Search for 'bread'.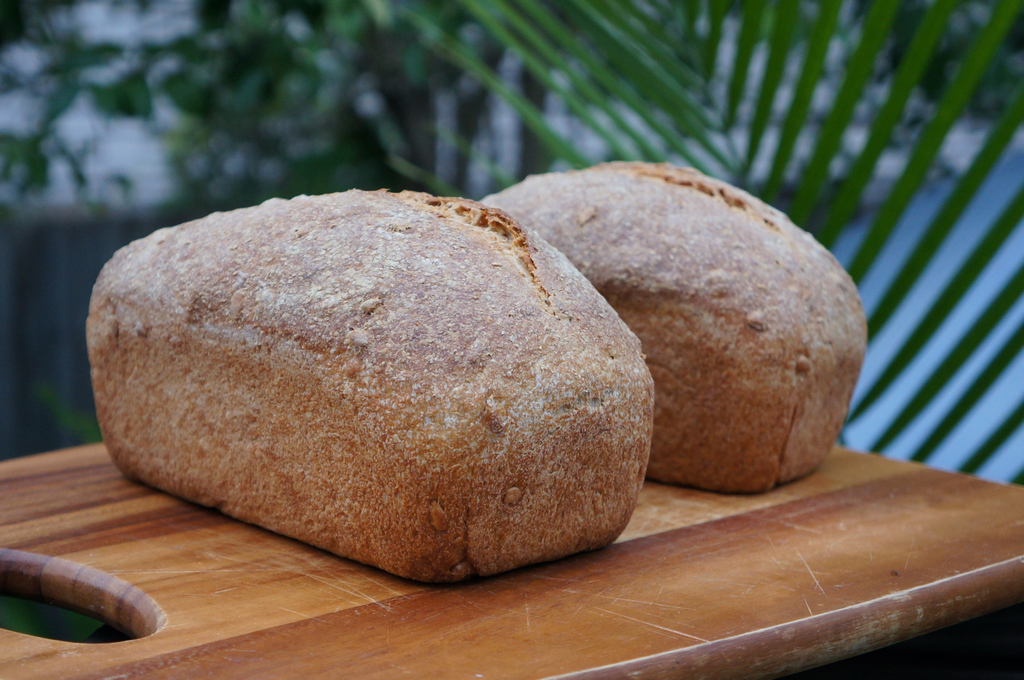
Found at [474, 154, 871, 497].
